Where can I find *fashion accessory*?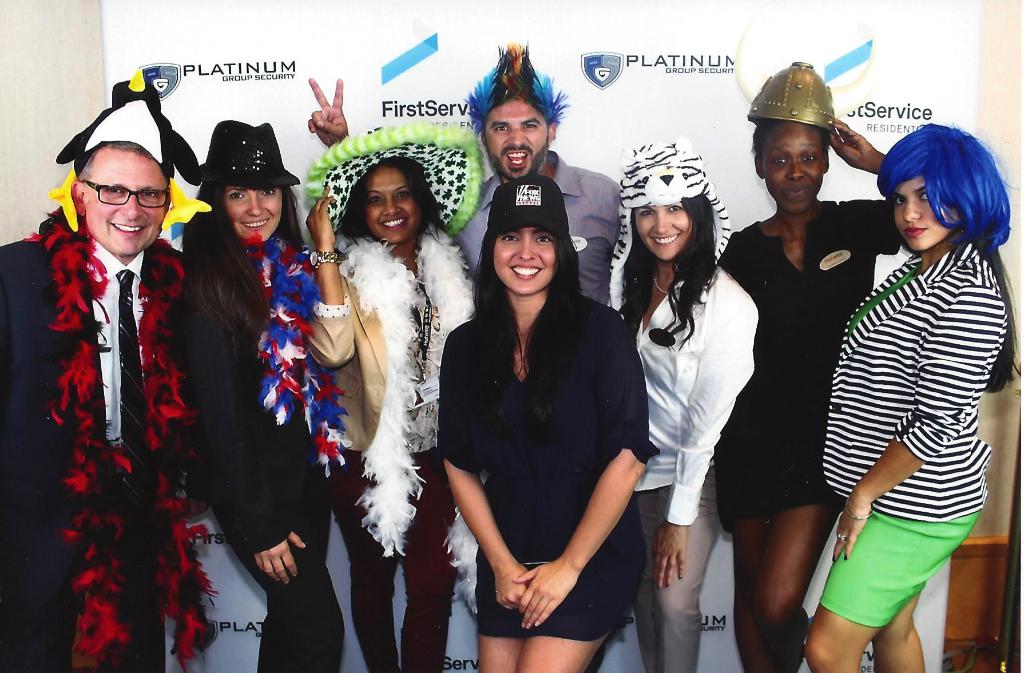
You can find it at {"left": 659, "top": 587, "right": 660, "bottom": 591}.
